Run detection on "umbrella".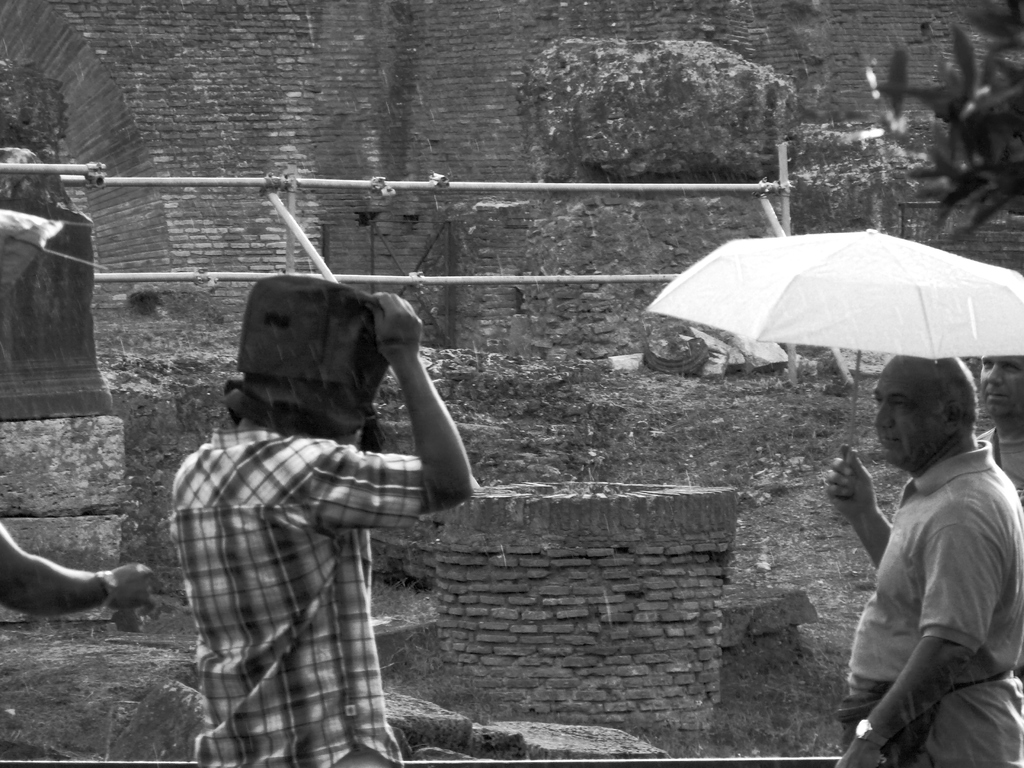
Result: BBox(644, 227, 1023, 465).
